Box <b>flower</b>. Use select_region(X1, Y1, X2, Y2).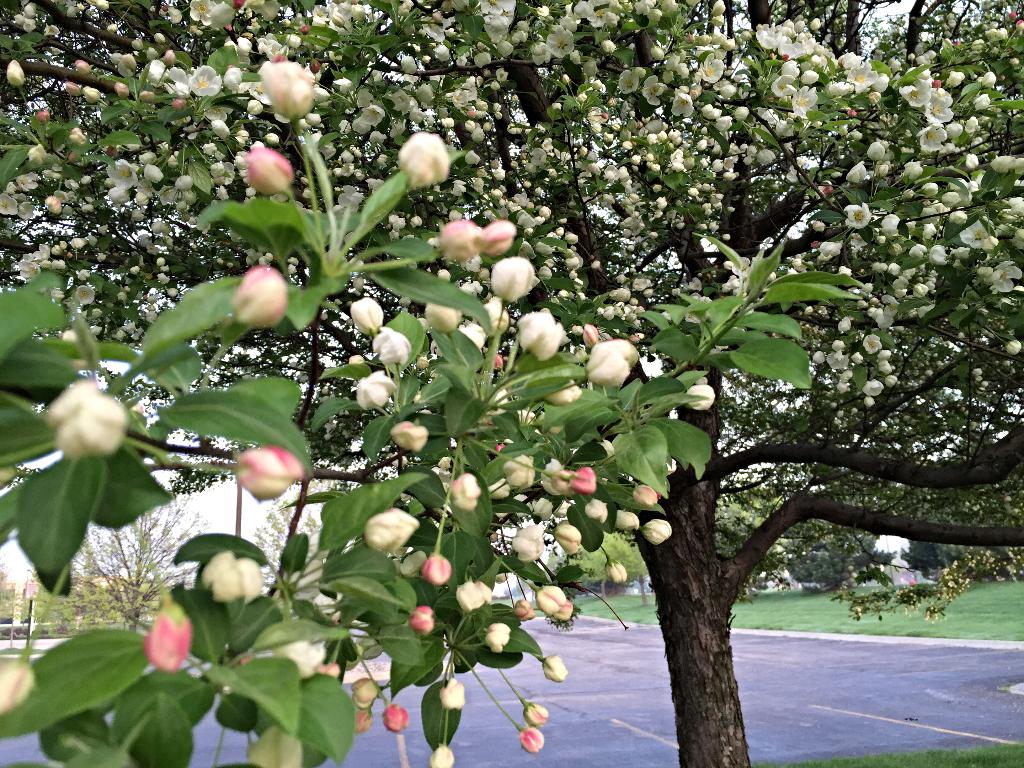
select_region(583, 505, 609, 516).
